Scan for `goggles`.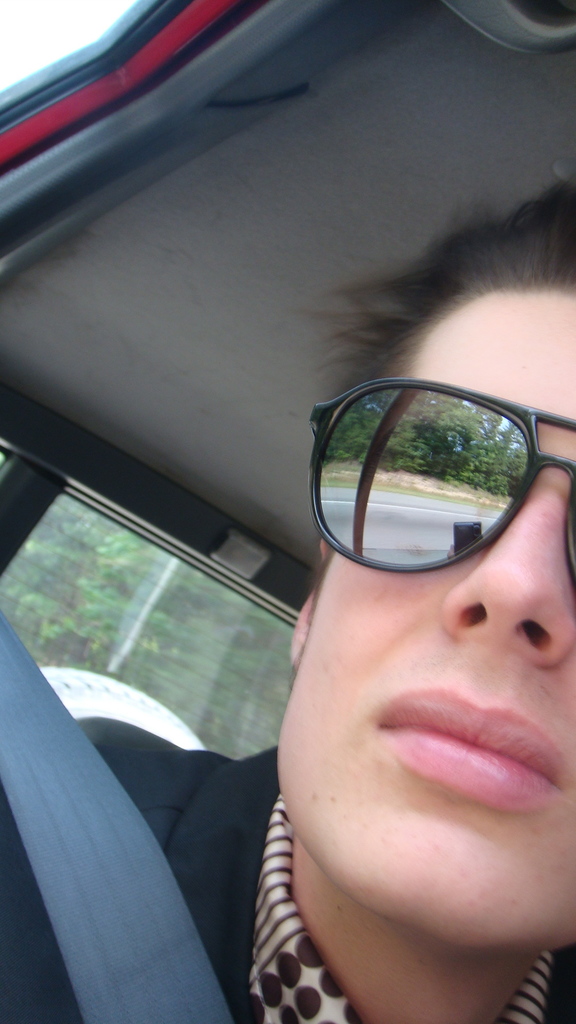
Scan result: bbox=[306, 369, 575, 582].
